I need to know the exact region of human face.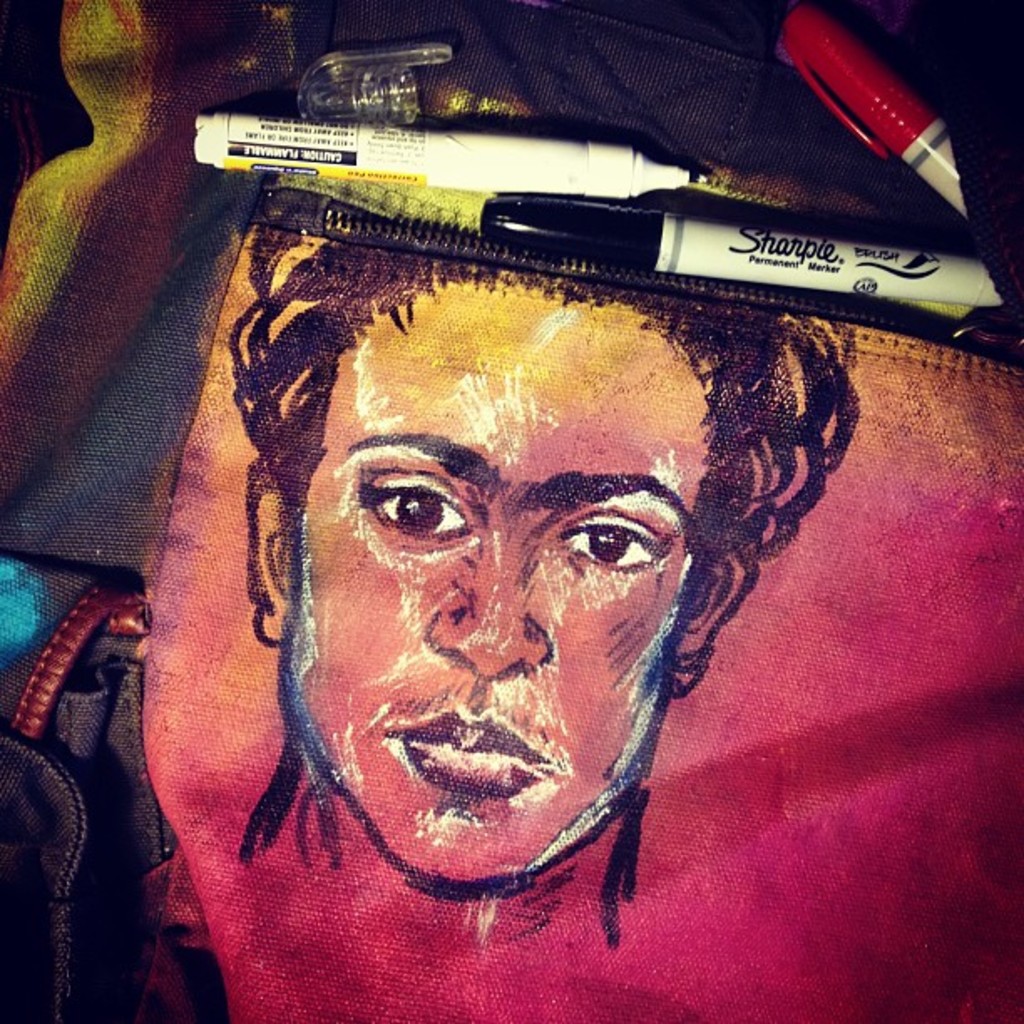
Region: [x1=273, y1=279, x2=724, y2=890].
